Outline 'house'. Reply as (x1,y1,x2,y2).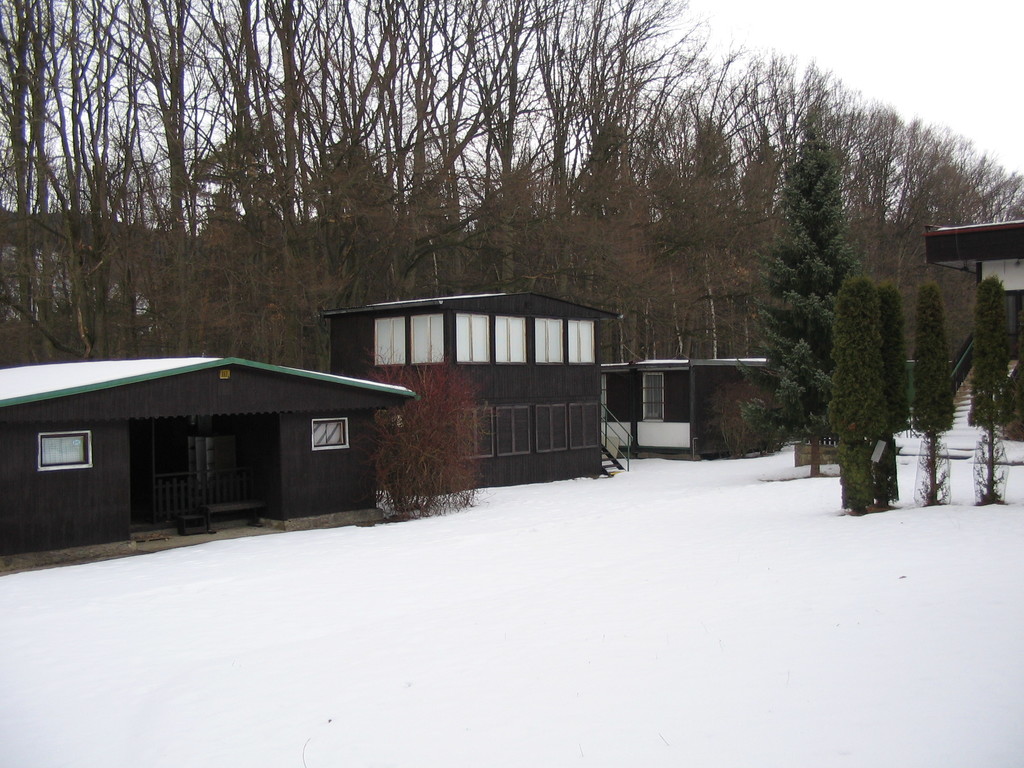
(0,352,416,555).
